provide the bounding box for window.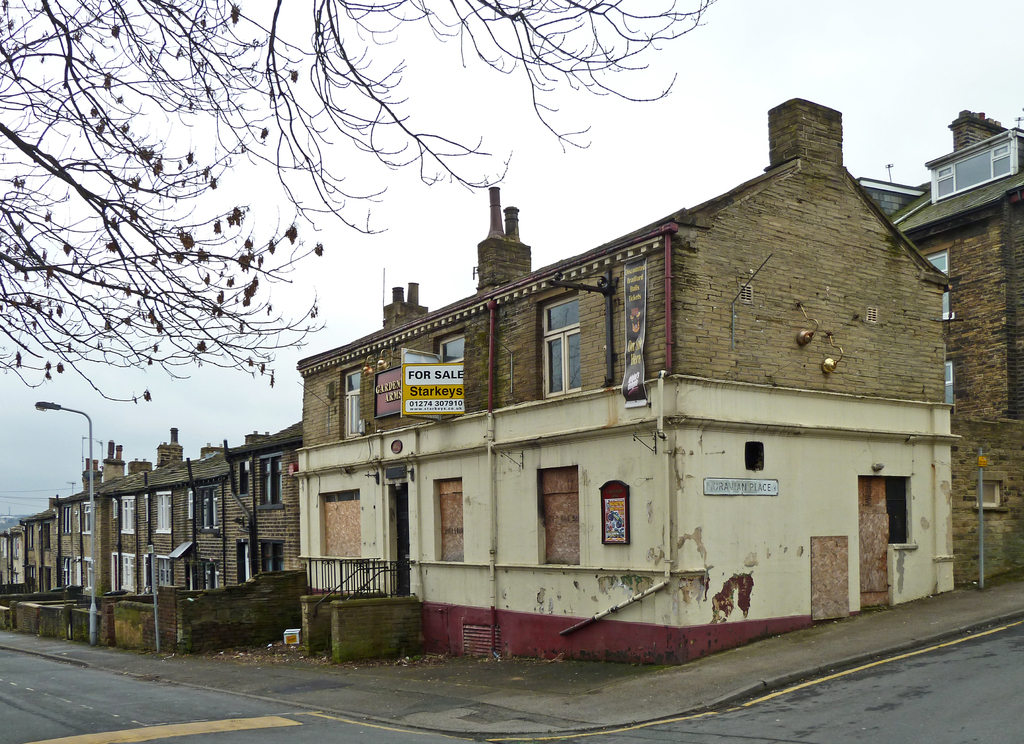
l=536, t=285, r=586, b=398.
